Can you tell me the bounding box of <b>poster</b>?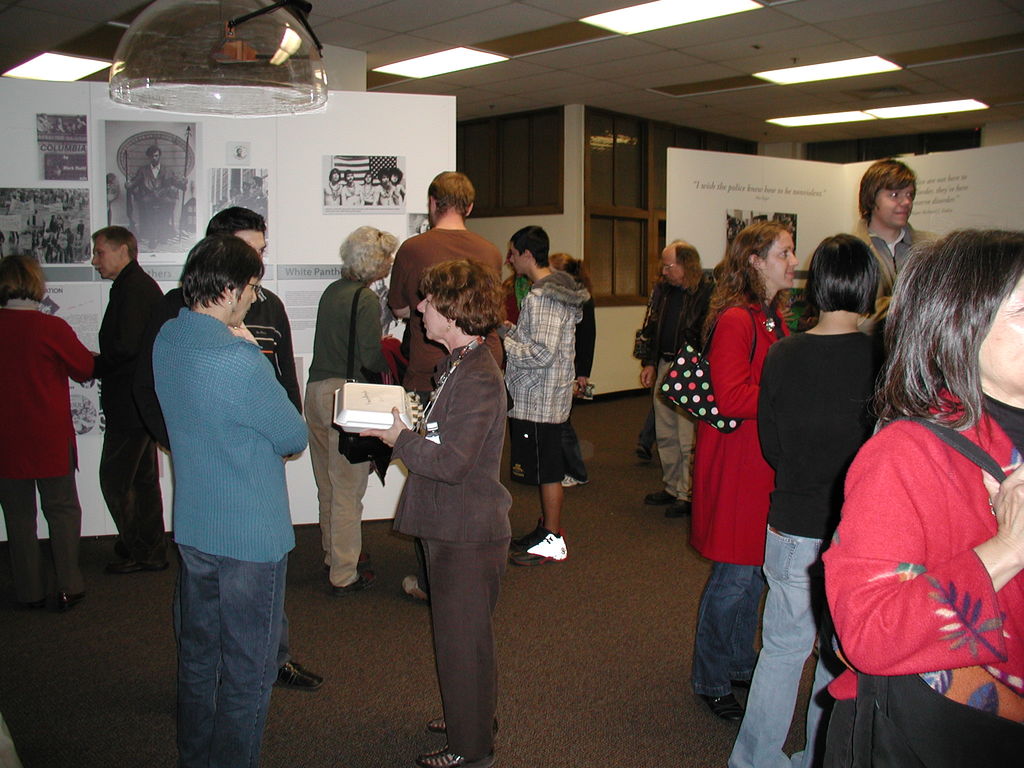
104, 111, 196, 248.
